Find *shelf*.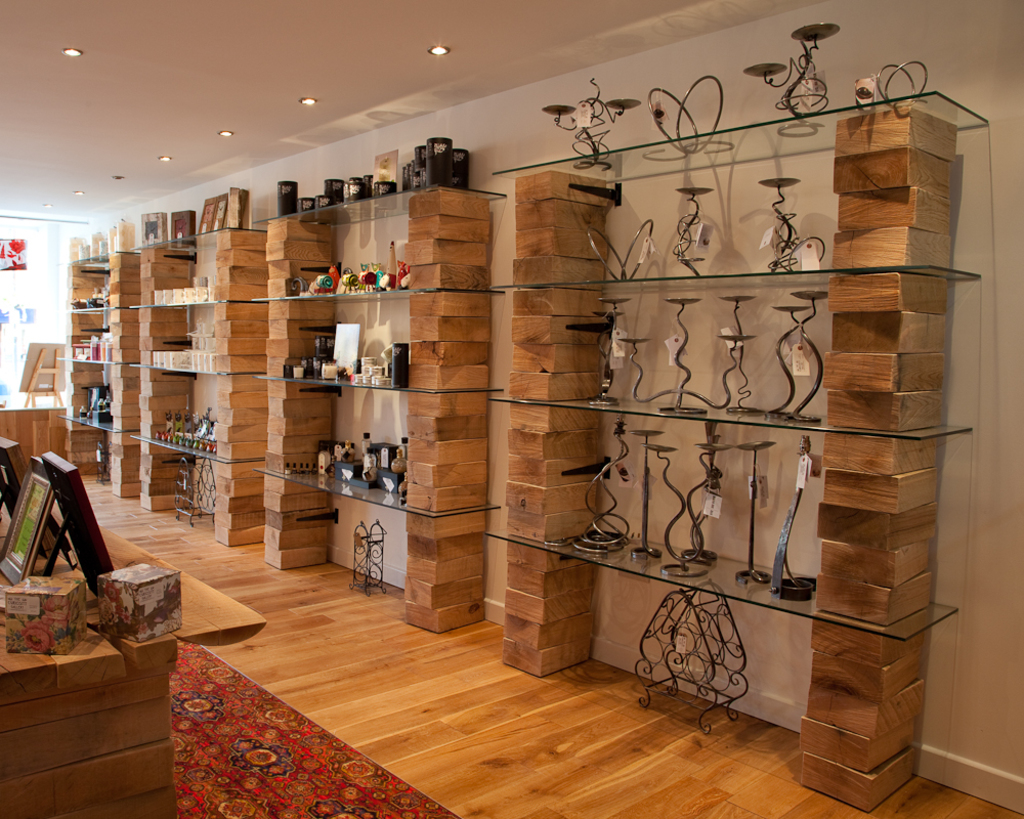
left=132, top=222, right=288, bottom=319.
